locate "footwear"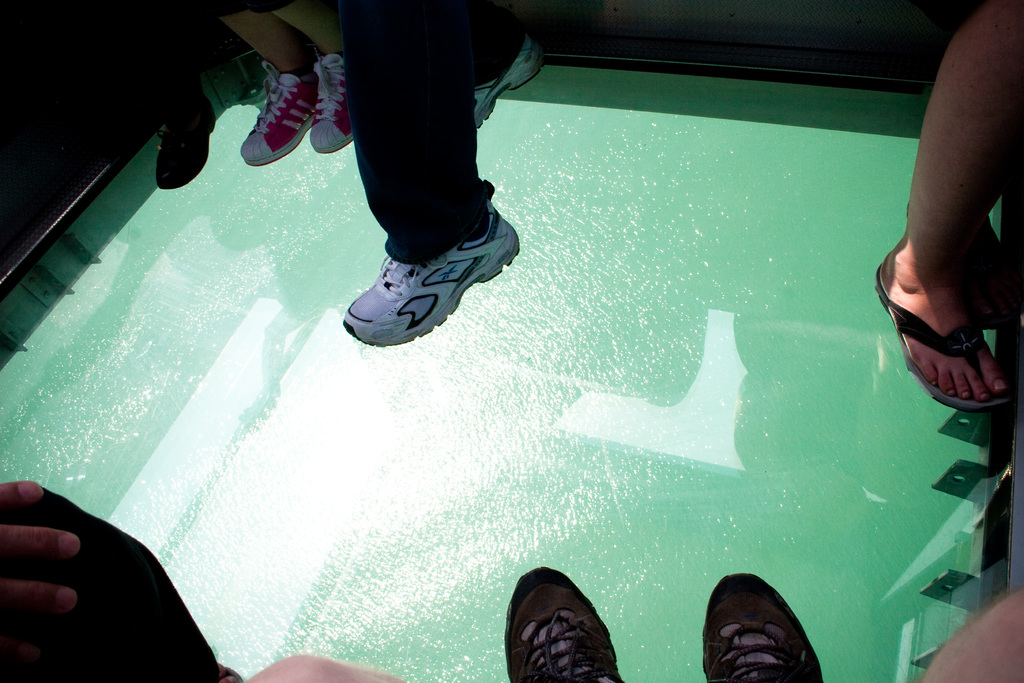
(x1=904, y1=208, x2=1023, y2=327)
